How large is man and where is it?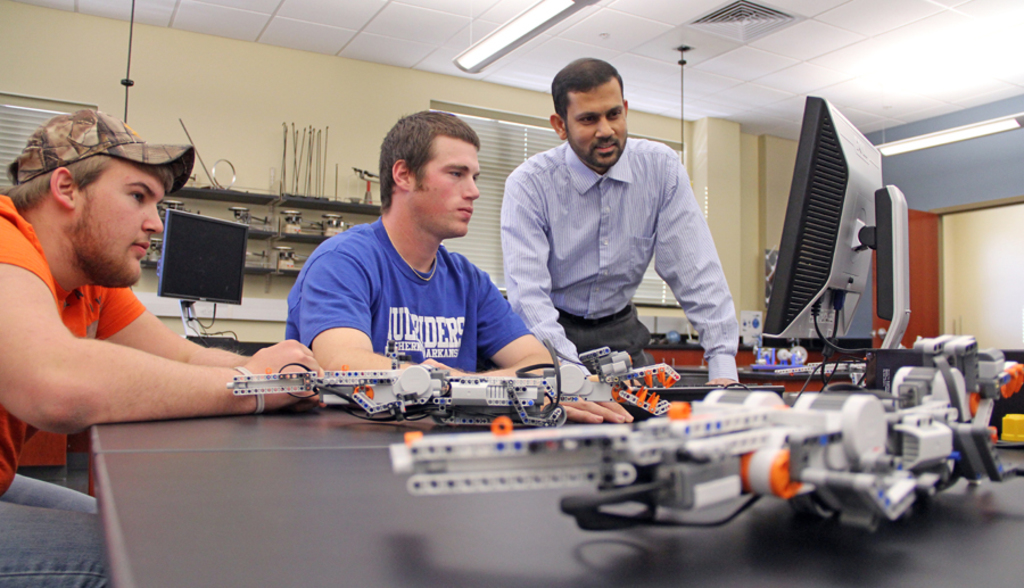
Bounding box: (284, 107, 634, 421).
